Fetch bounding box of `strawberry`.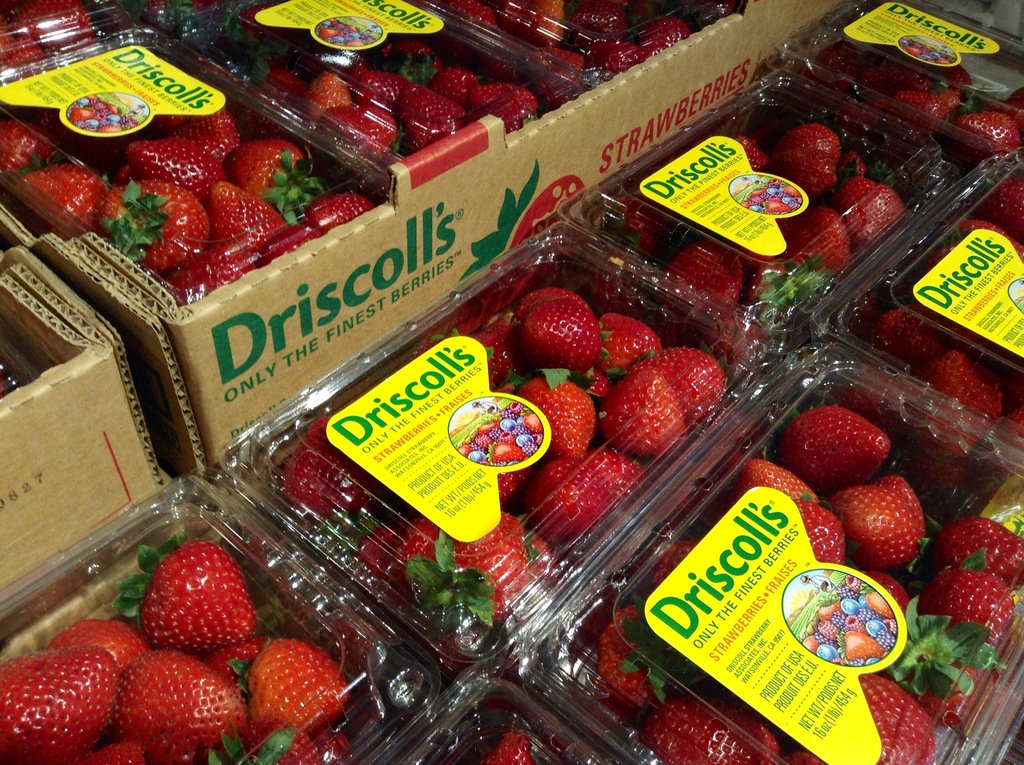
Bbox: [0, 643, 125, 764].
